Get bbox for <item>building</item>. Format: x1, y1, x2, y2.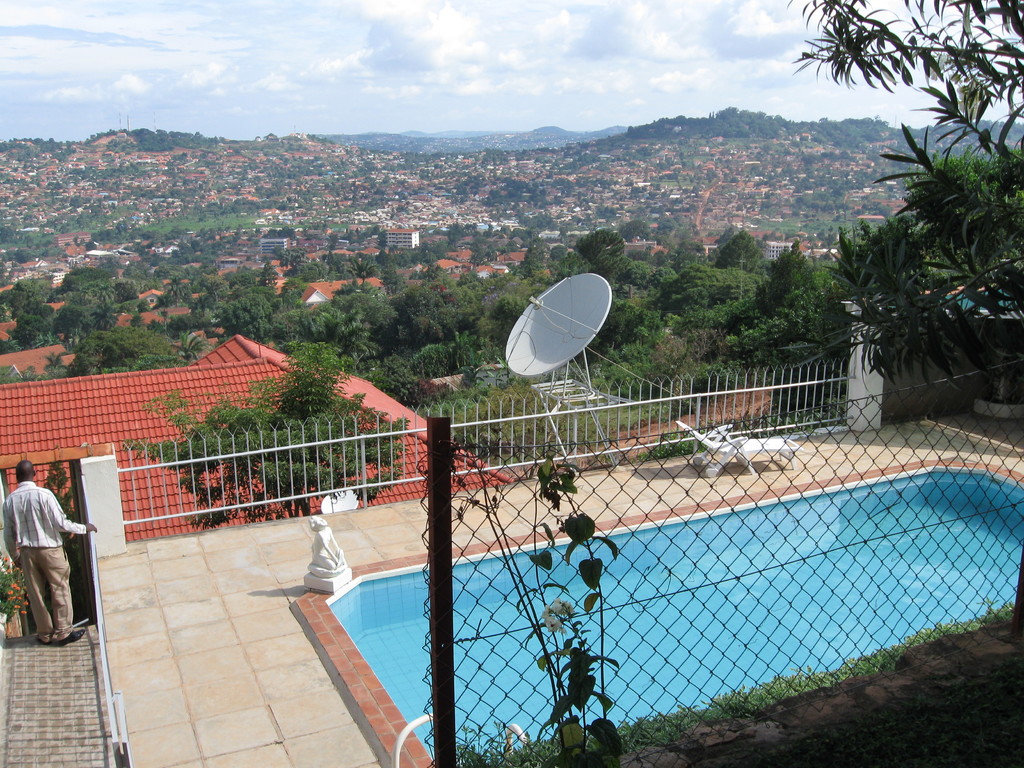
258, 239, 291, 259.
